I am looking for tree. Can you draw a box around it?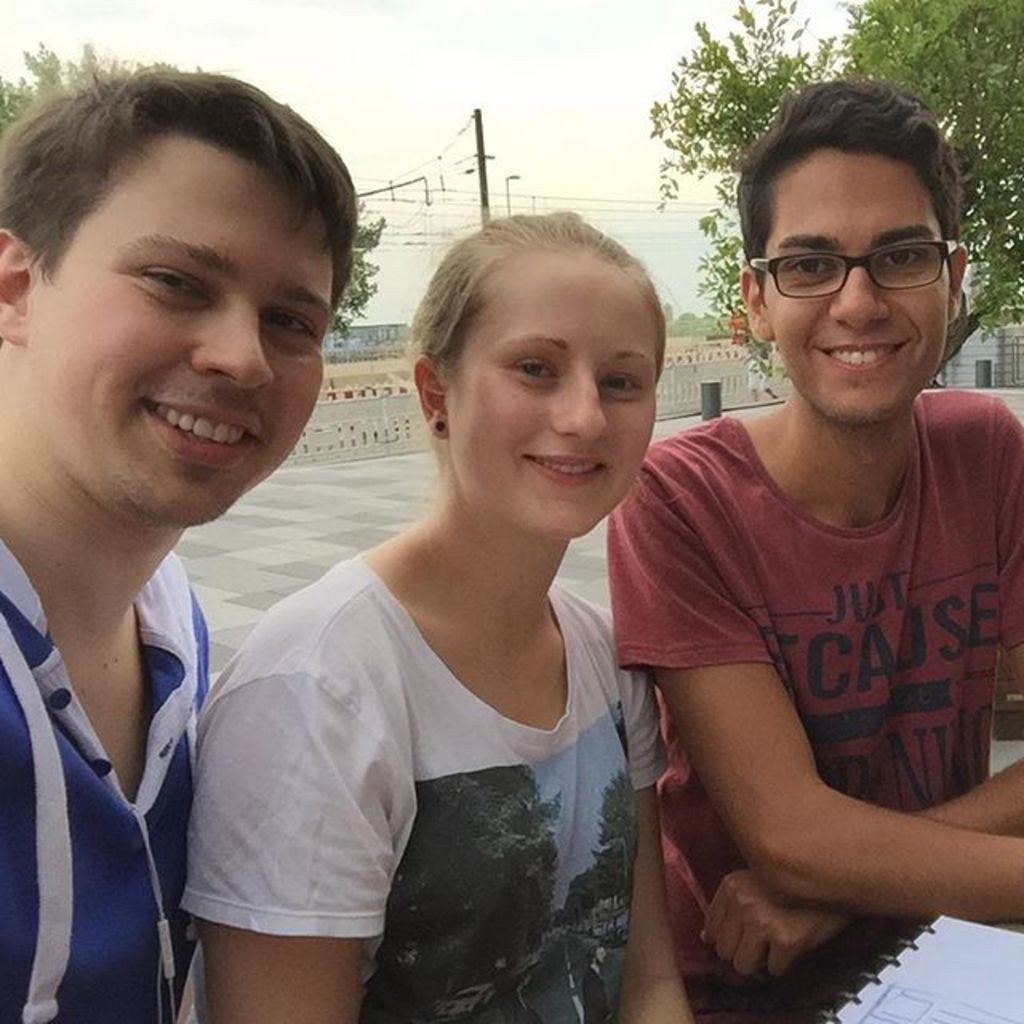
Sure, the bounding box is bbox=[0, 34, 157, 160].
